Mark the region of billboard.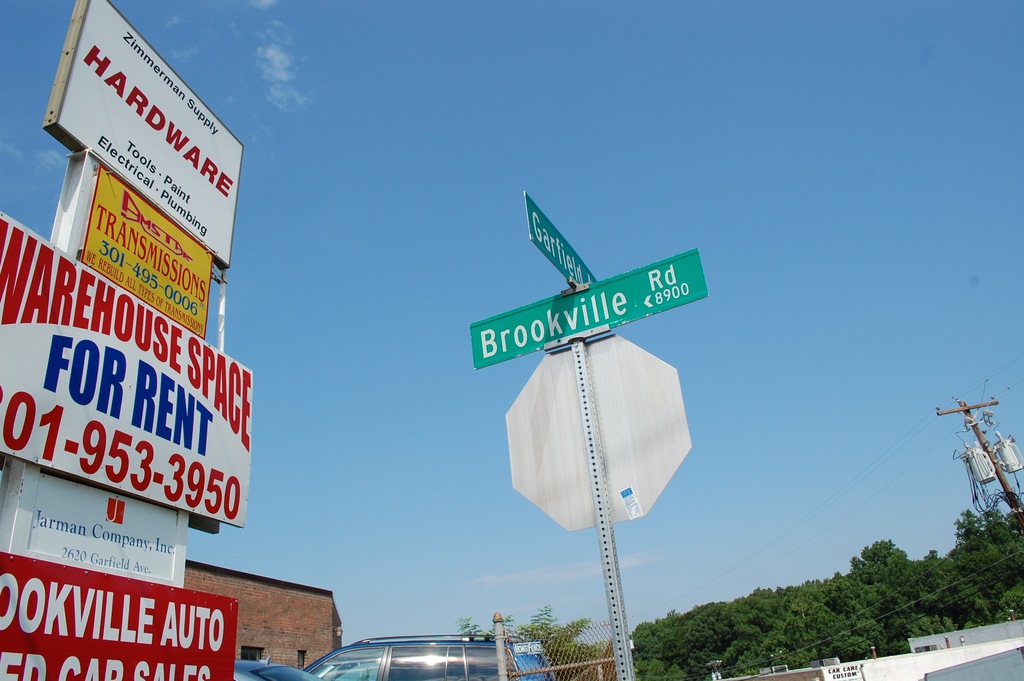
Region: [x1=9, y1=465, x2=179, y2=571].
